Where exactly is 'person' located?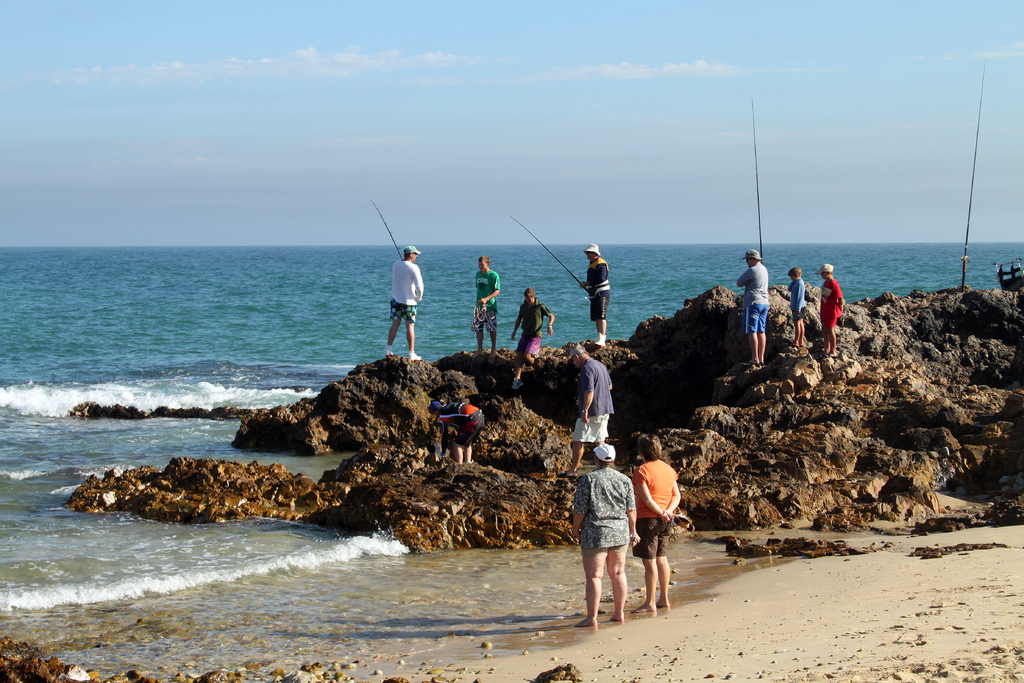
Its bounding box is bbox(736, 249, 769, 379).
